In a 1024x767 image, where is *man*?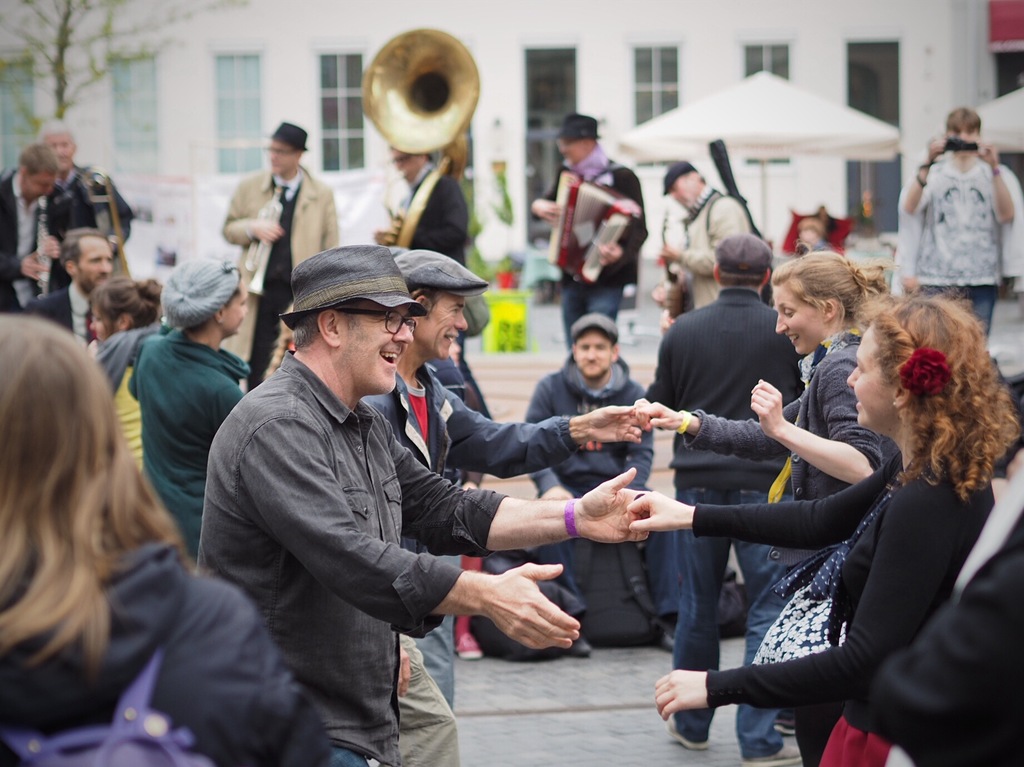
<box>32,113,136,277</box>.
